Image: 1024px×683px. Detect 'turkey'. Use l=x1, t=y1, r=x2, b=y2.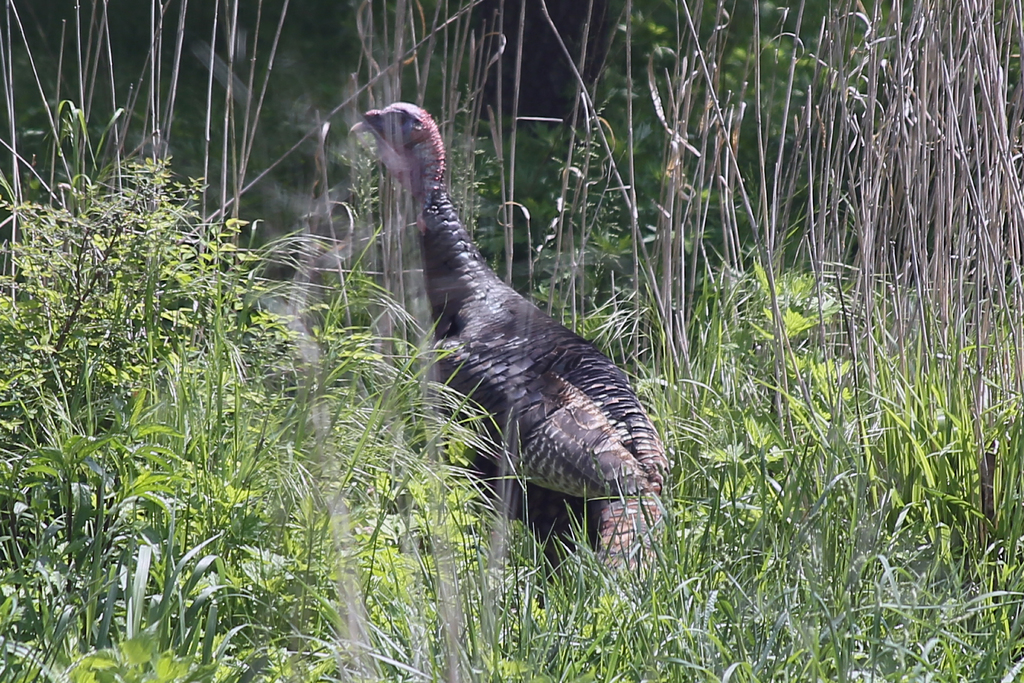
l=350, t=98, r=669, b=609.
